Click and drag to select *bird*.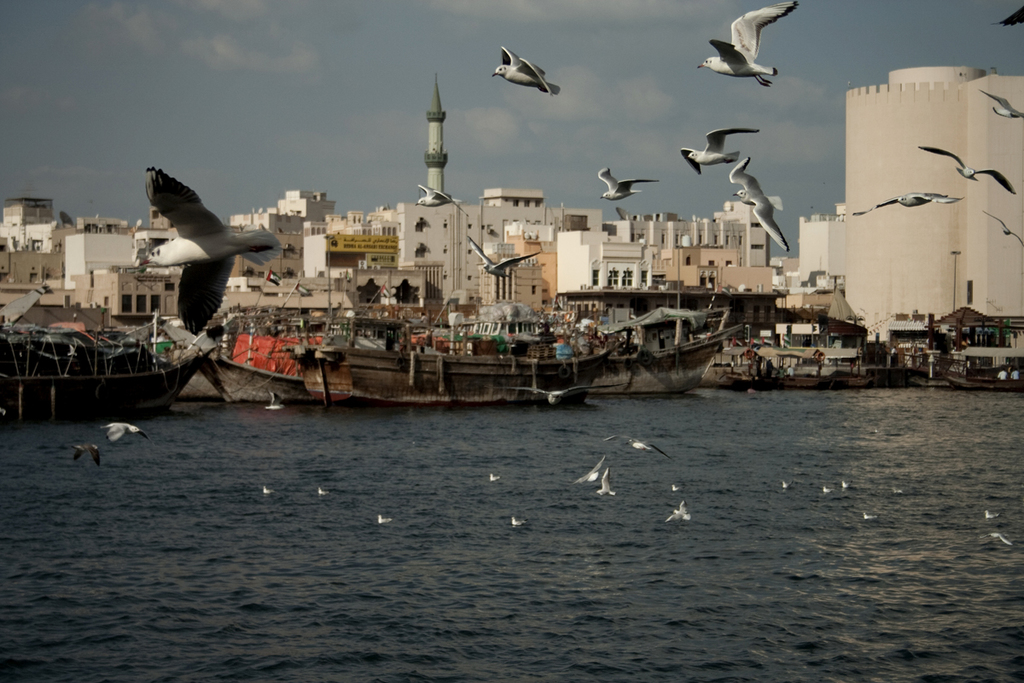
Selection: {"x1": 981, "y1": 534, "x2": 1011, "y2": 547}.
